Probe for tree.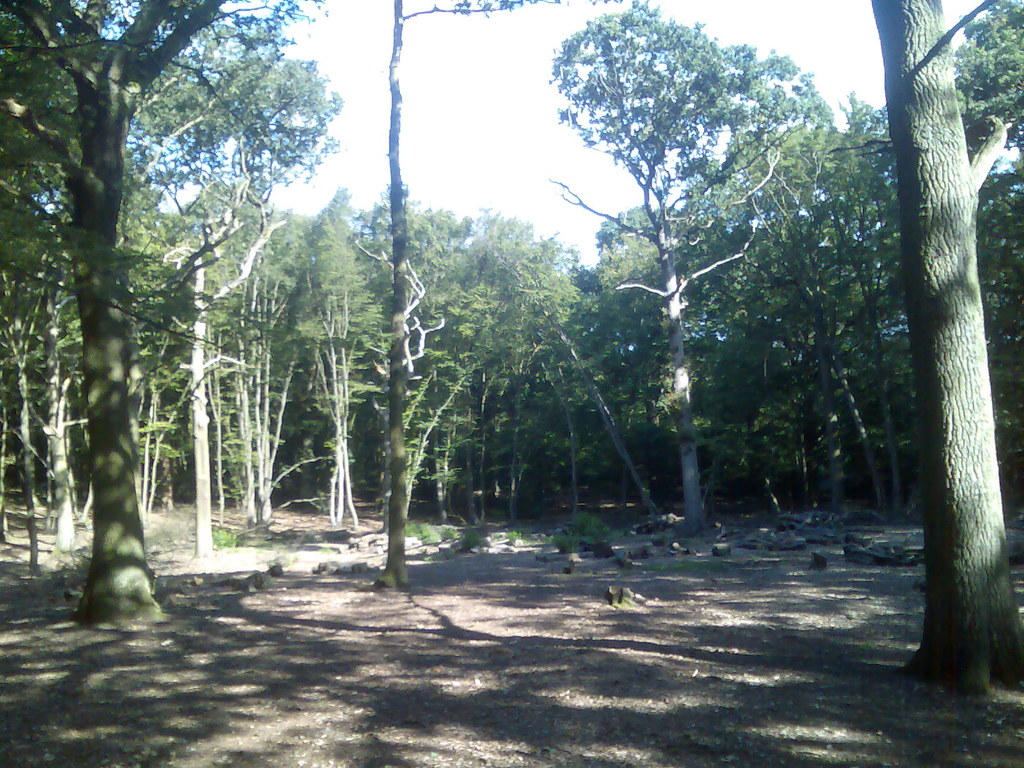
Probe result: [858, 0, 1023, 706].
